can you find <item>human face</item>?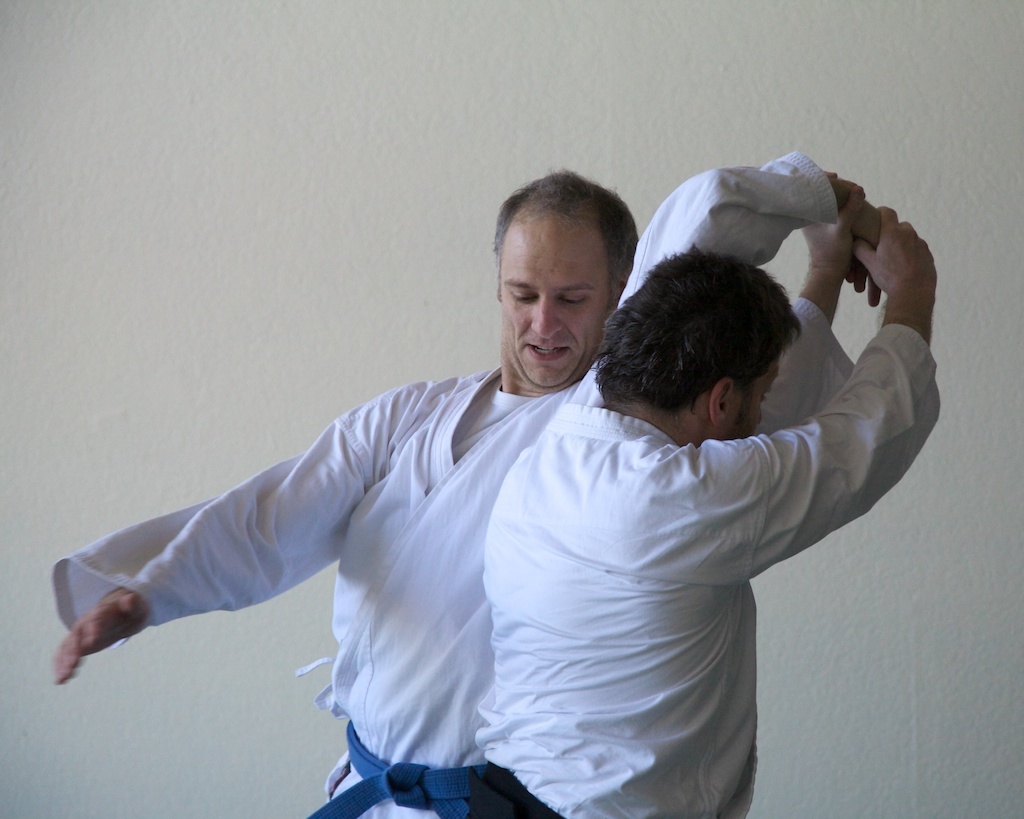
Yes, bounding box: left=503, top=220, right=612, bottom=387.
